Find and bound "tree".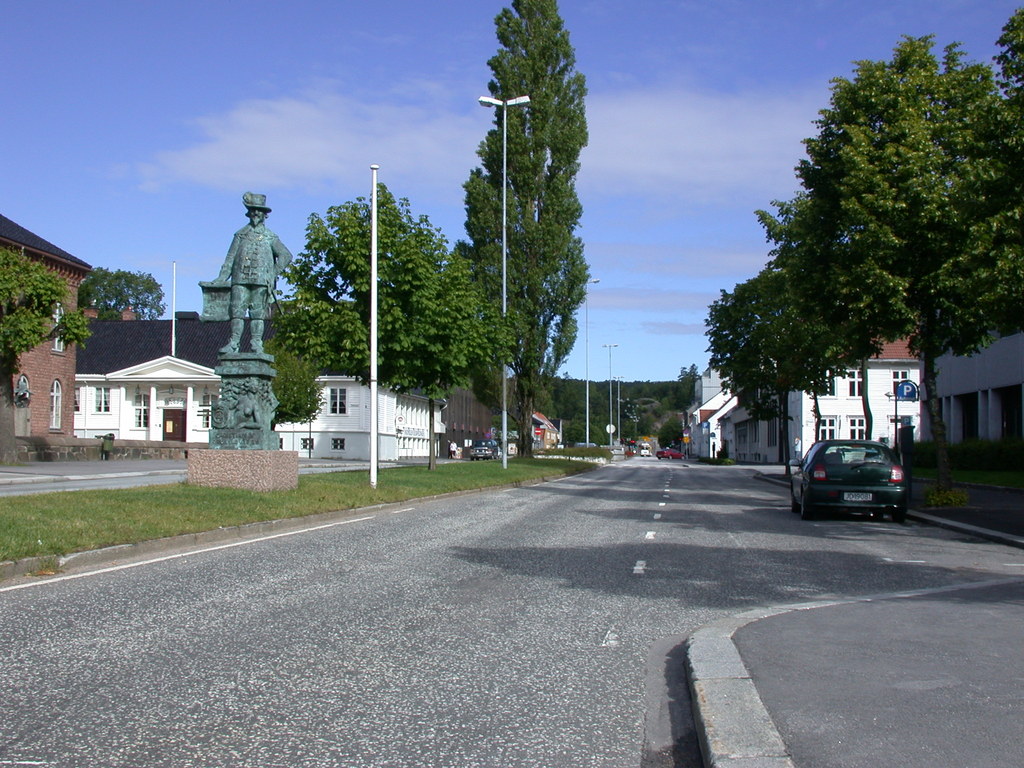
Bound: left=265, top=180, right=525, bottom=400.
